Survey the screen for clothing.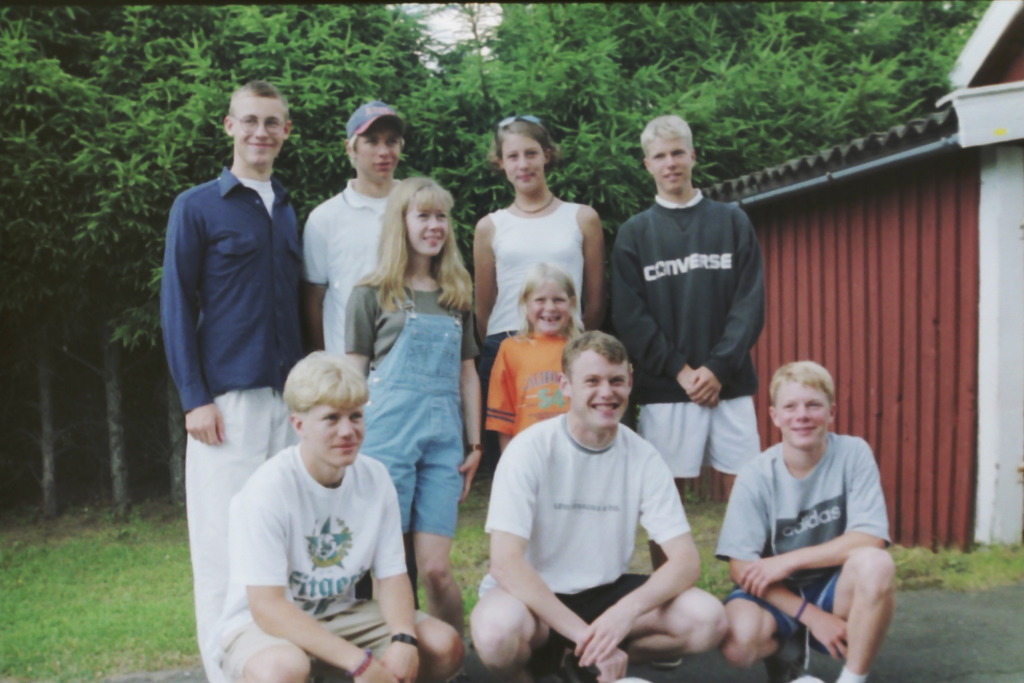
Survey found: left=485, top=408, right=695, bottom=659.
